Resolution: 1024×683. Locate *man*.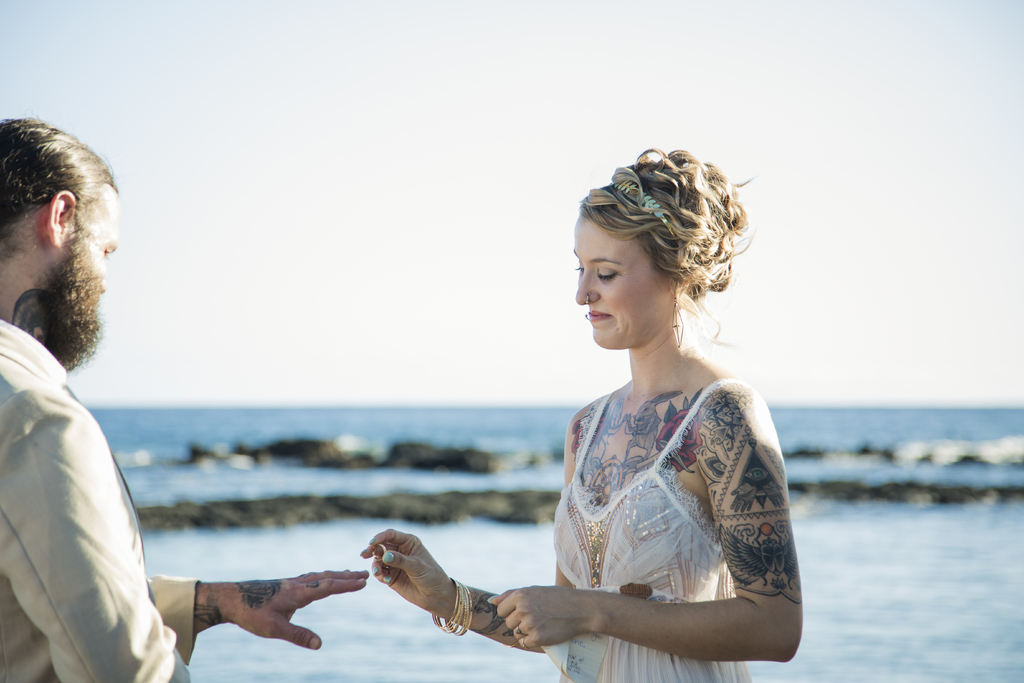
l=0, t=114, r=371, b=682.
